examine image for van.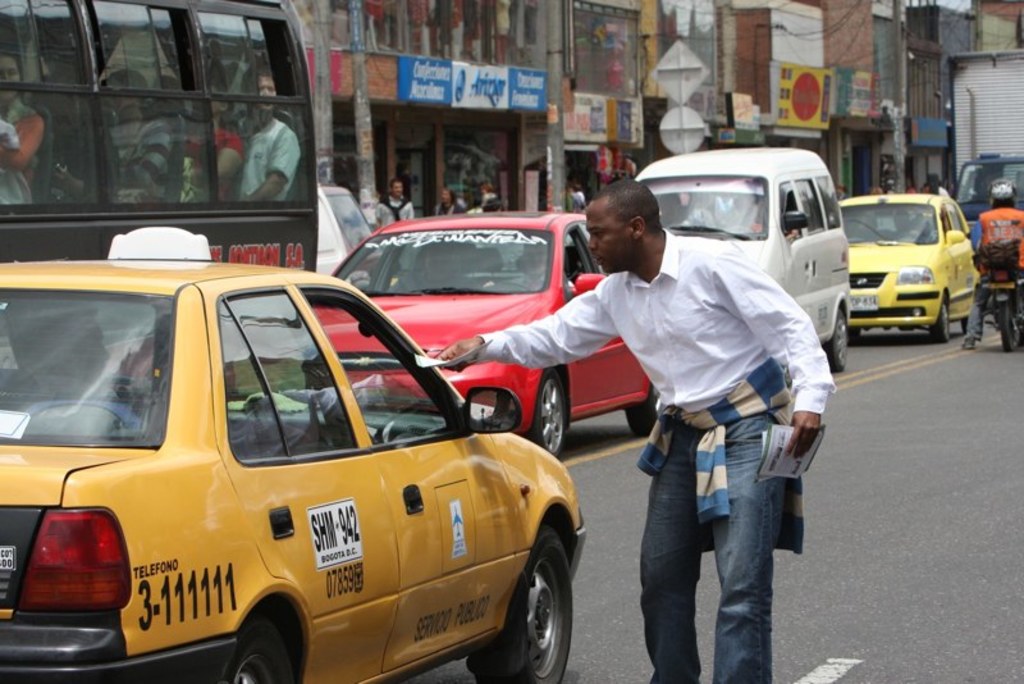
Examination result: 954, 155, 1023, 246.
